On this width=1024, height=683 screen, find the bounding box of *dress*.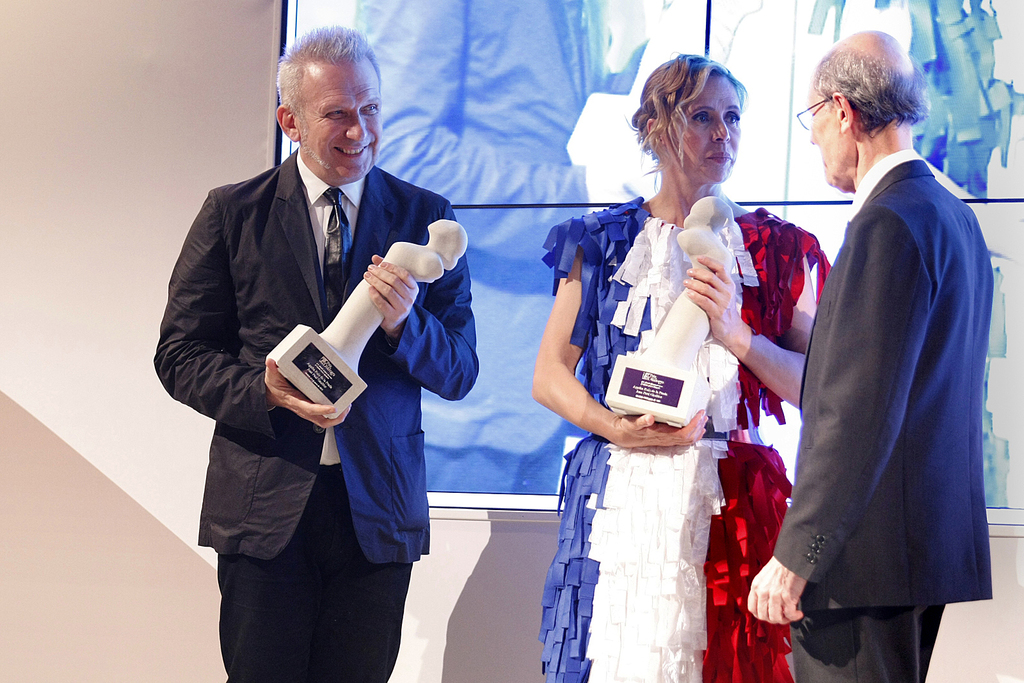
Bounding box: x1=550, y1=193, x2=838, y2=682.
